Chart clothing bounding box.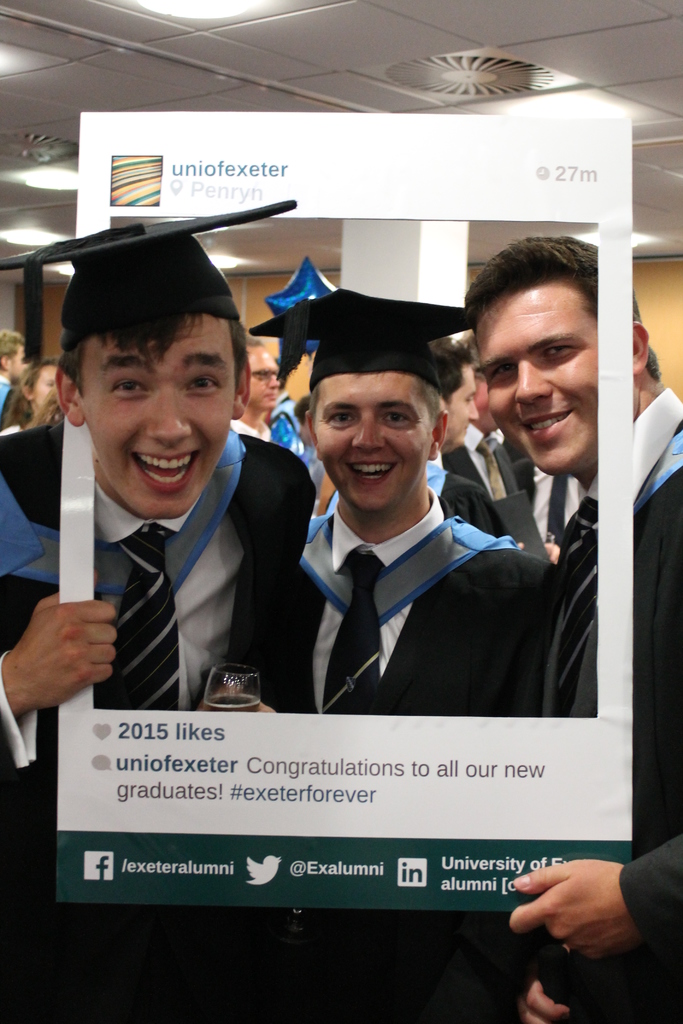
Charted: (304, 498, 554, 705).
